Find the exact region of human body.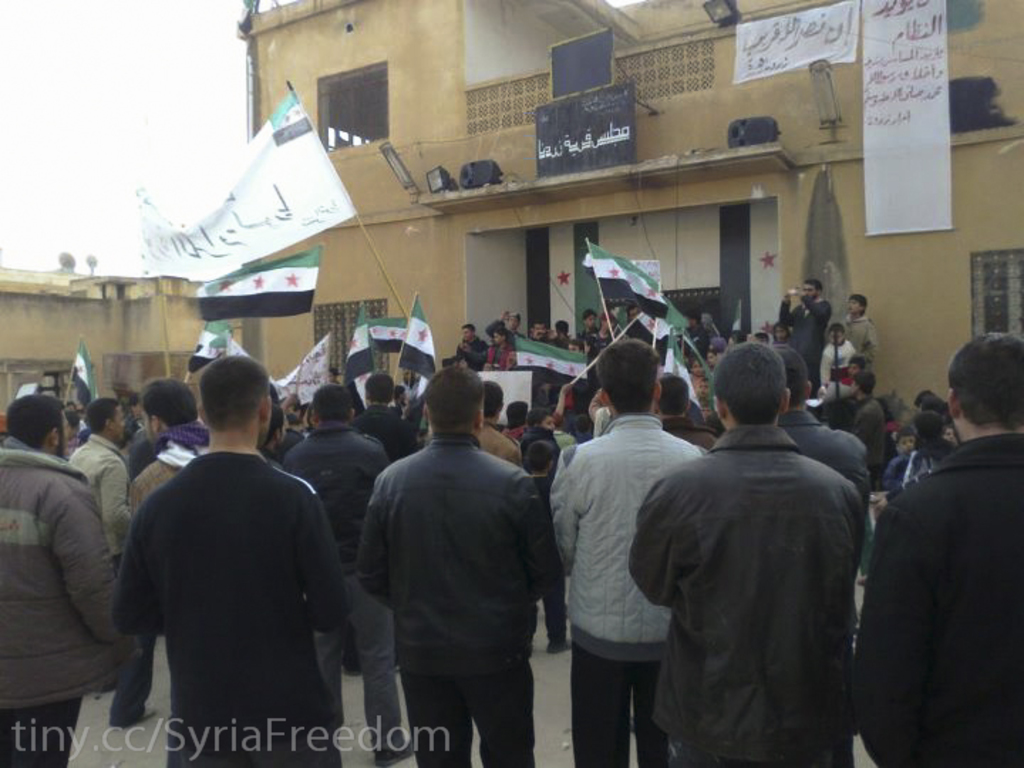
Exact region: (858,321,1020,767).
